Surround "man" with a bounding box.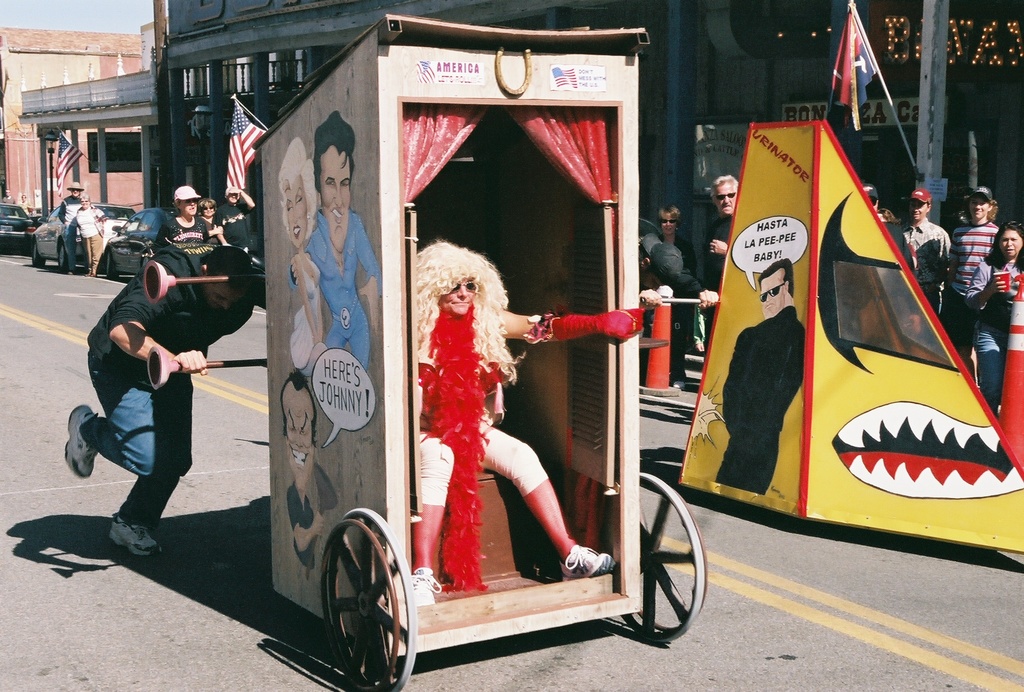
77 206 232 566.
